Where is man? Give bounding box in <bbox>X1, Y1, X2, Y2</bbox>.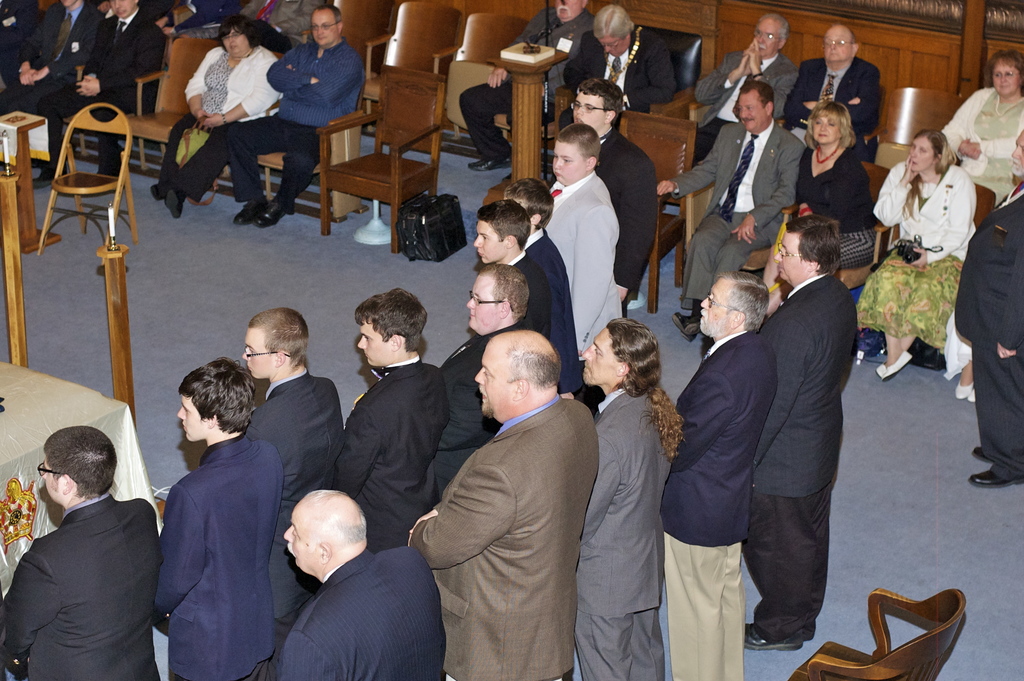
<bbox>952, 130, 1023, 489</bbox>.
